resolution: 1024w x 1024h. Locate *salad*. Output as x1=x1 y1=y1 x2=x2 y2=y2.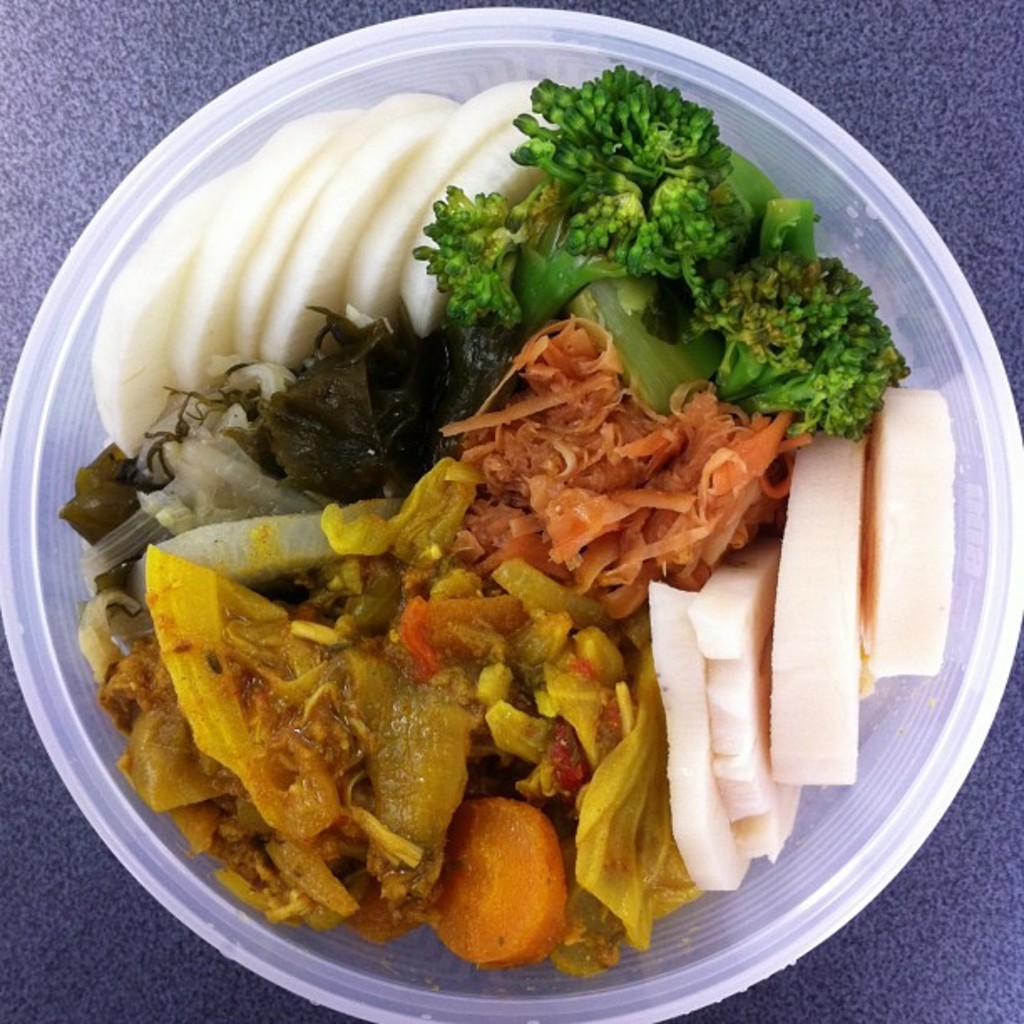
x1=54 y1=54 x2=967 y2=989.
